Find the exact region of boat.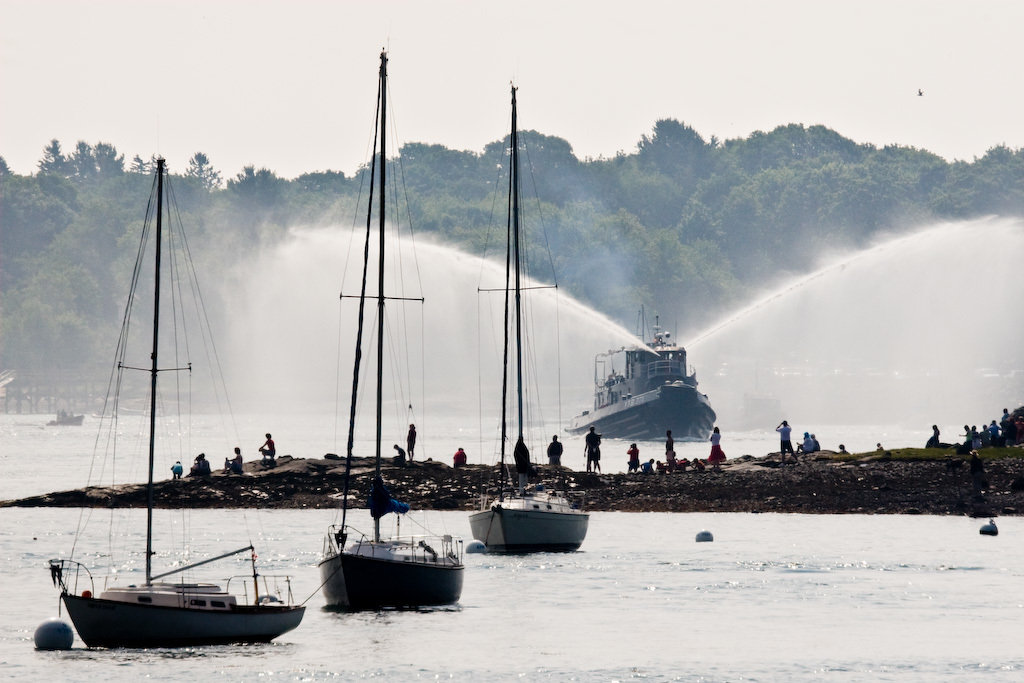
Exact region: [563,303,720,440].
